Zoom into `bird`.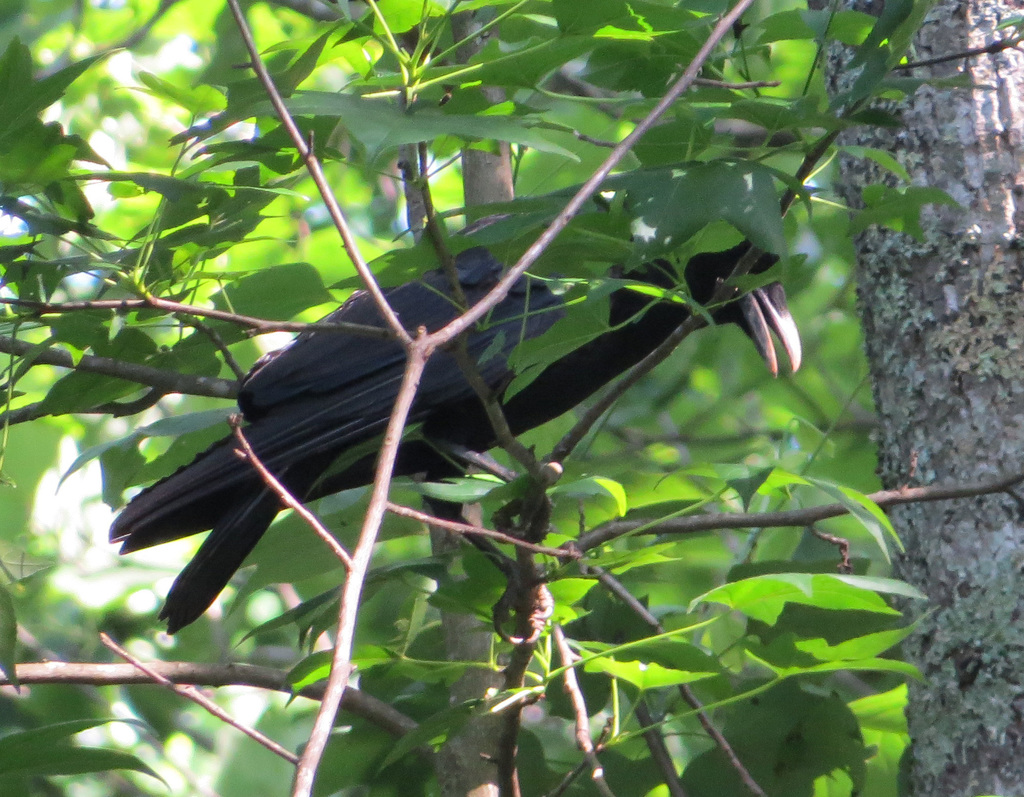
Zoom target: [x1=58, y1=149, x2=854, y2=674].
